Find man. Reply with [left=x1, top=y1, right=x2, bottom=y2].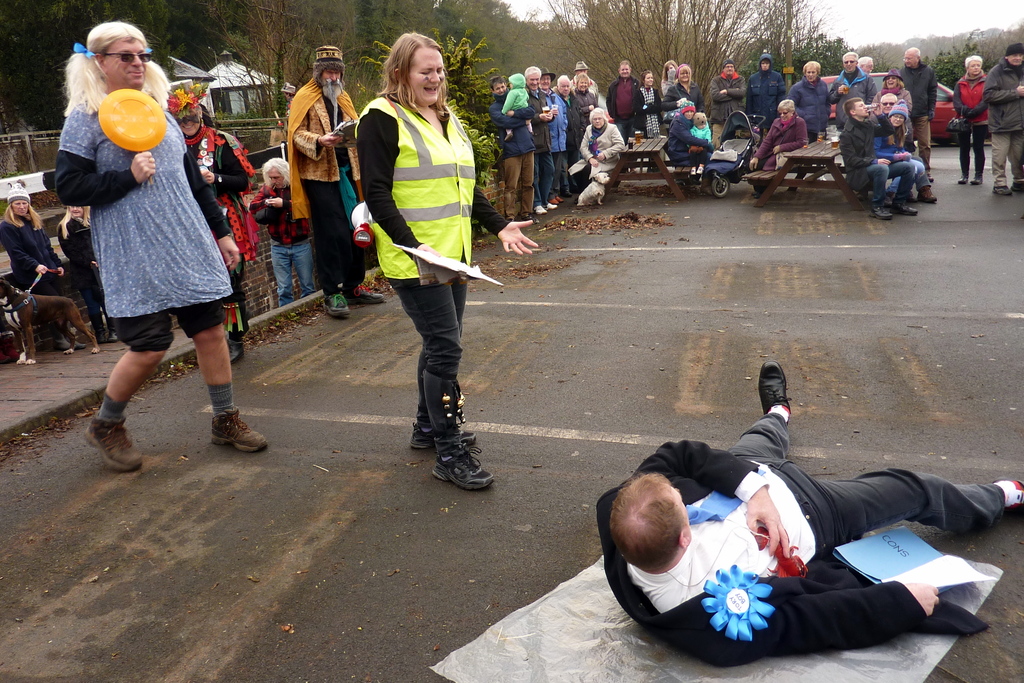
[left=556, top=83, right=584, bottom=195].
